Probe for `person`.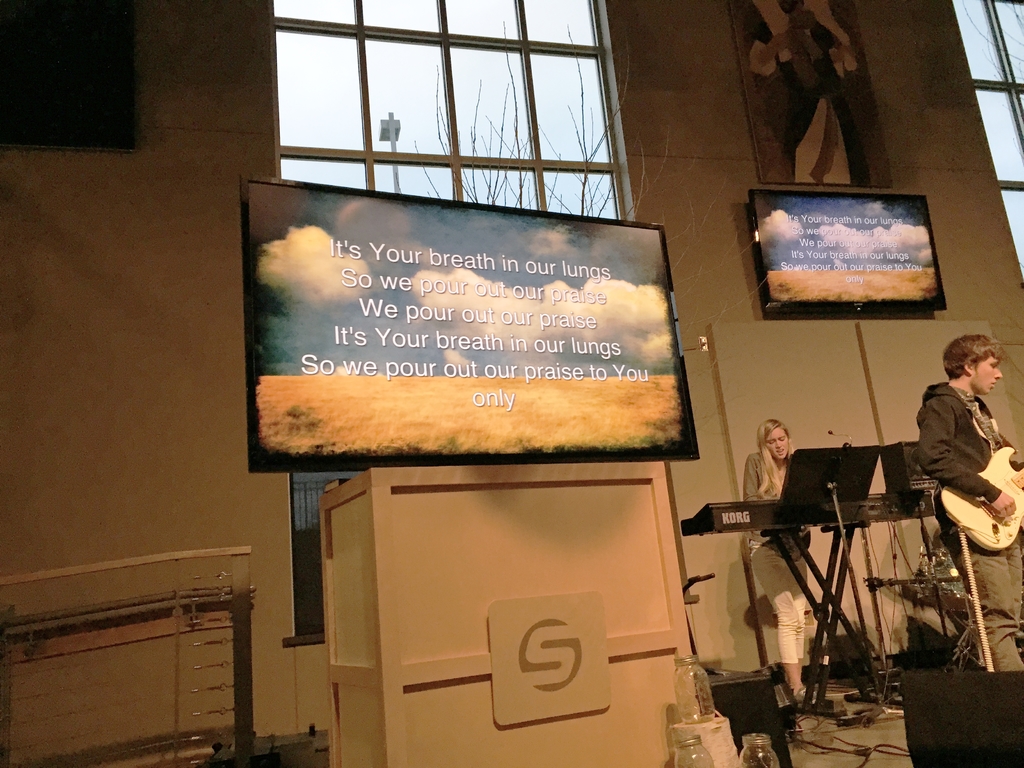
Probe result: left=882, top=329, right=1005, bottom=614.
